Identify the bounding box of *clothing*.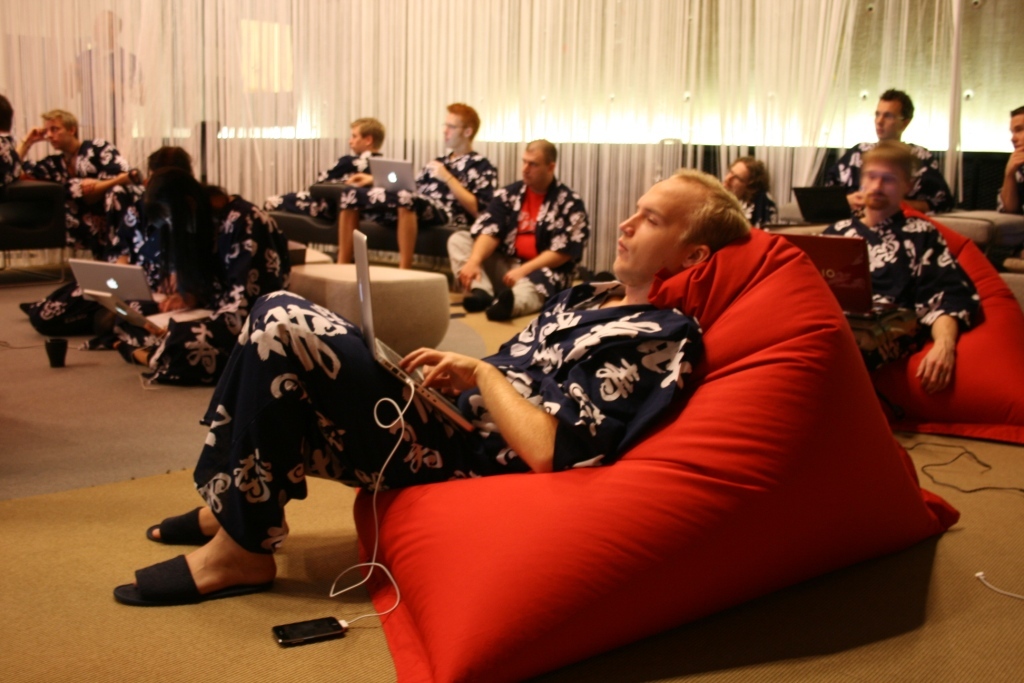
rect(120, 181, 288, 388).
